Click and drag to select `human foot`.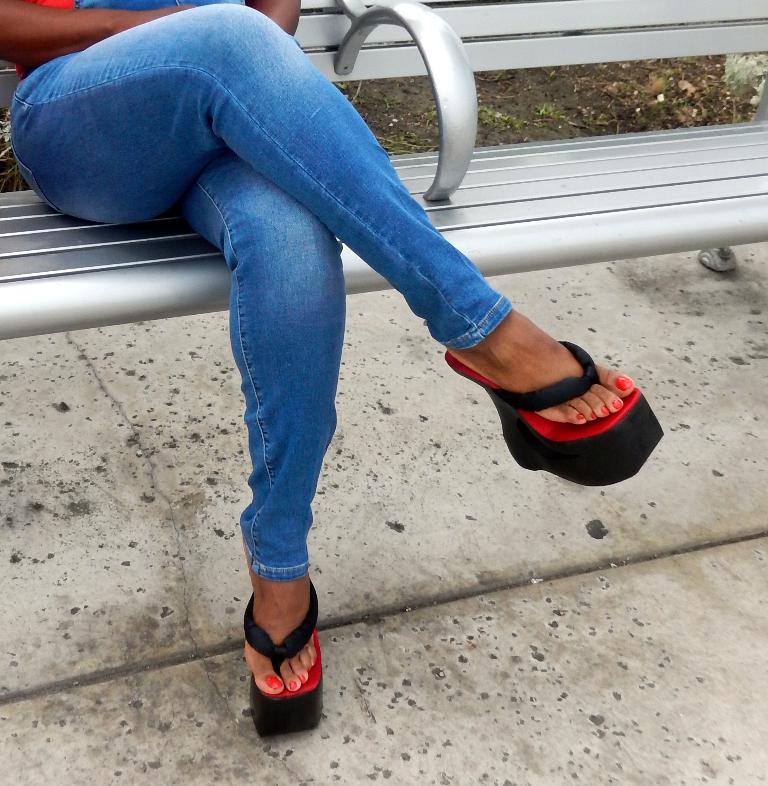
Selection: {"left": 233, "top": 512, "right": 323, "bottom": 690}.
